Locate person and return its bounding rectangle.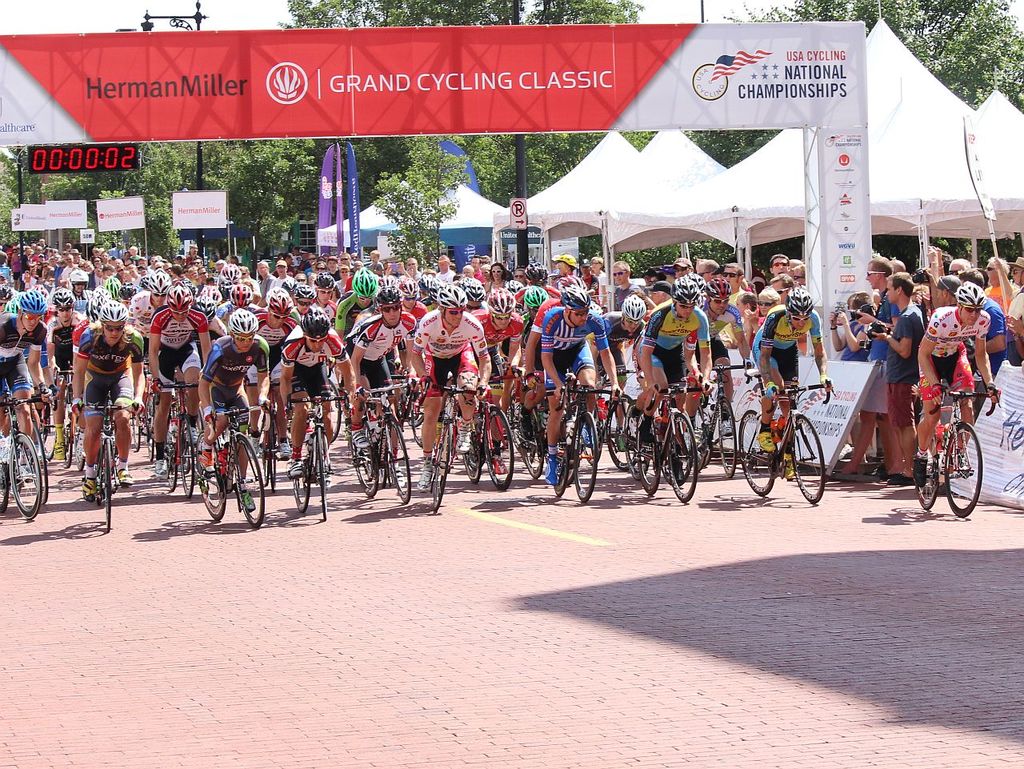
bbox=[248, 287, 298, 447].
